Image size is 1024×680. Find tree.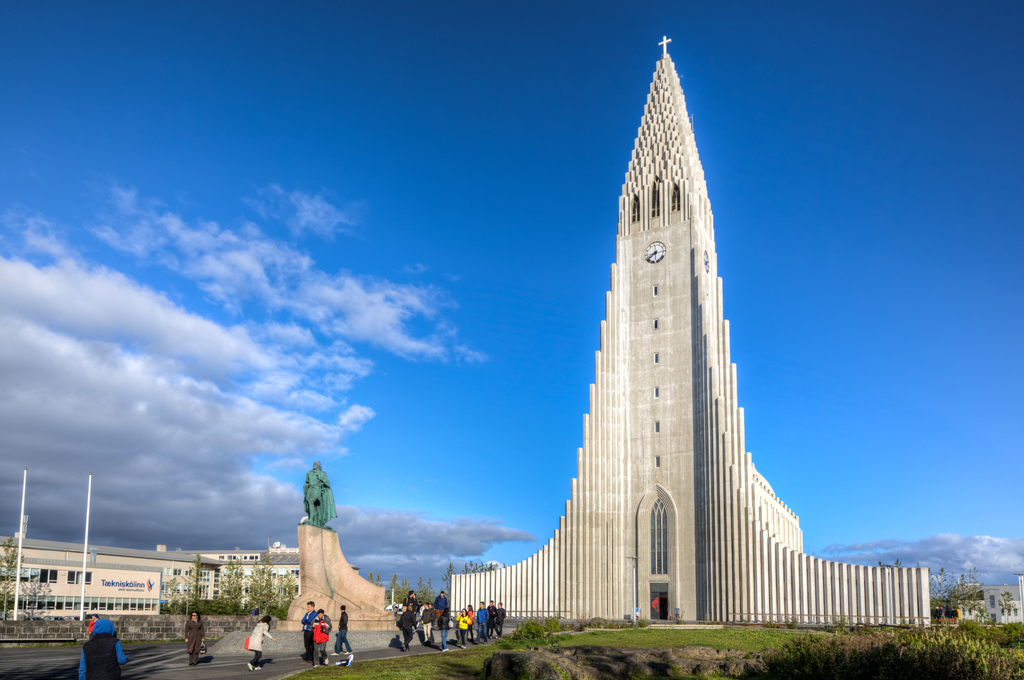
{"left": 957, "top": 566, "right": 995, "bottom": 622}.
